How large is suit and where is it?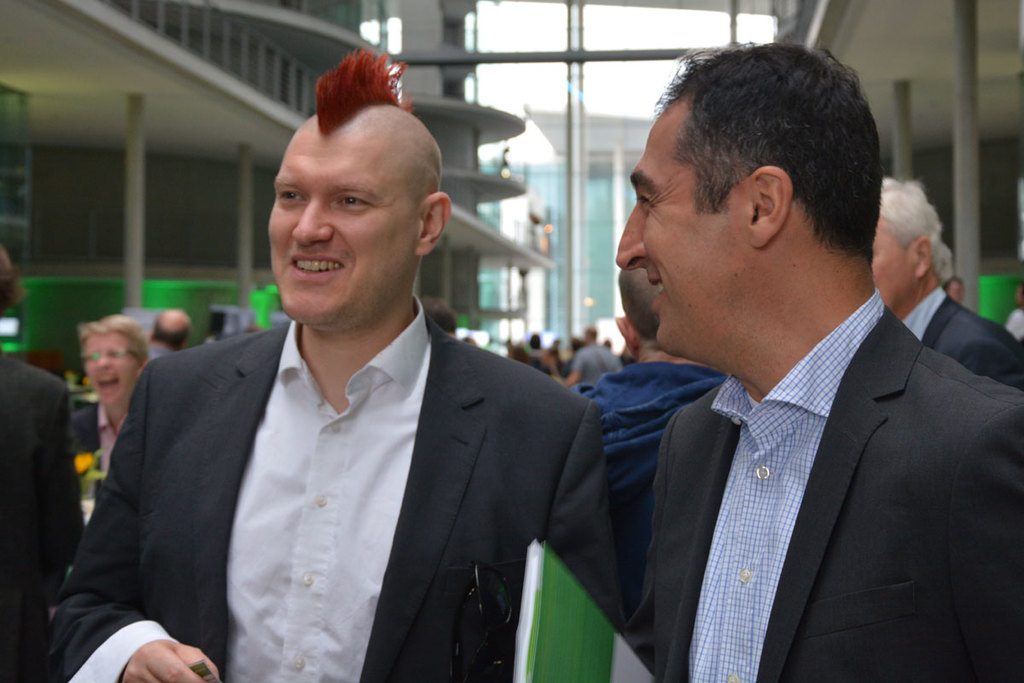
Bounding box: x1=64 y1=399 x2=122 y2=503.
